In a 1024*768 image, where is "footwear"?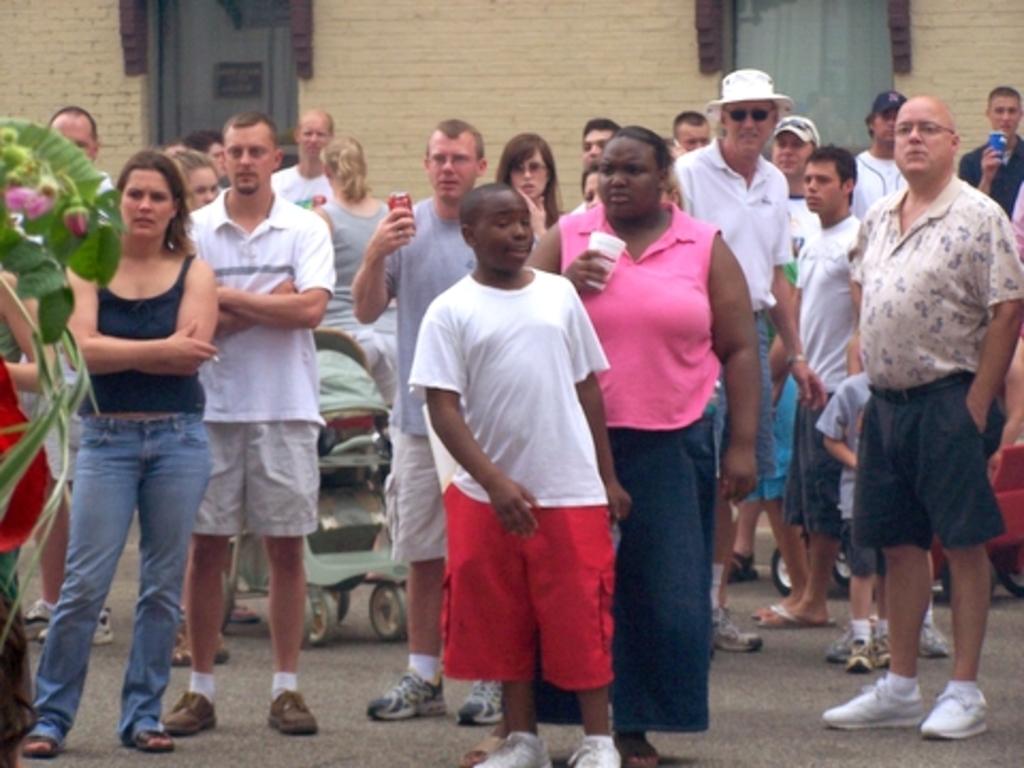
(181, 627, 222, 659).
